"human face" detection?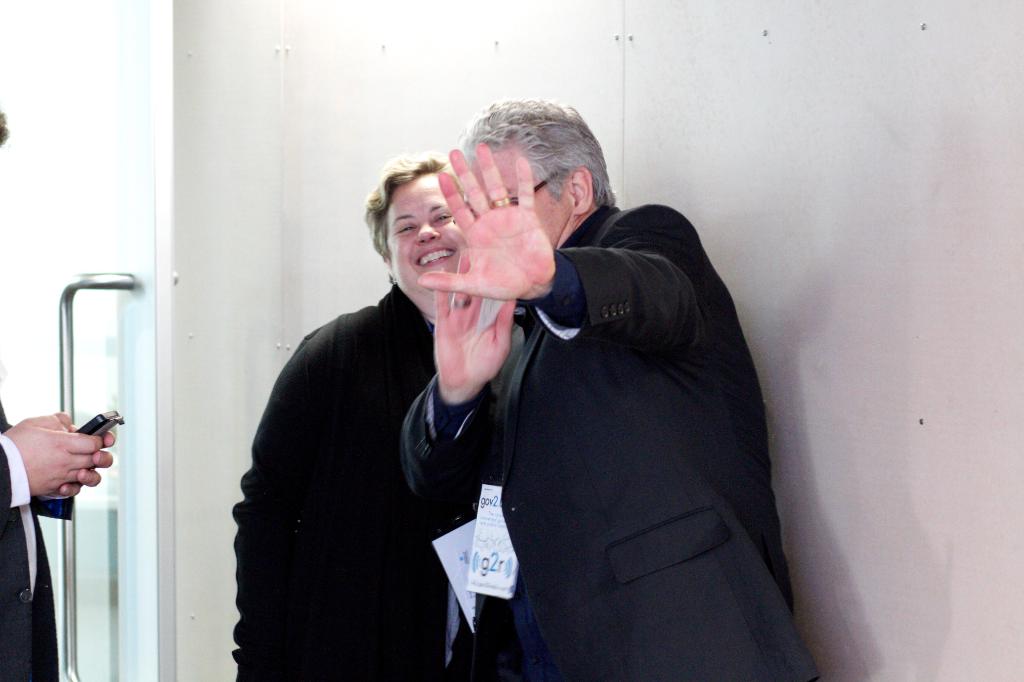
BBox(383, 170, 465, 304)
